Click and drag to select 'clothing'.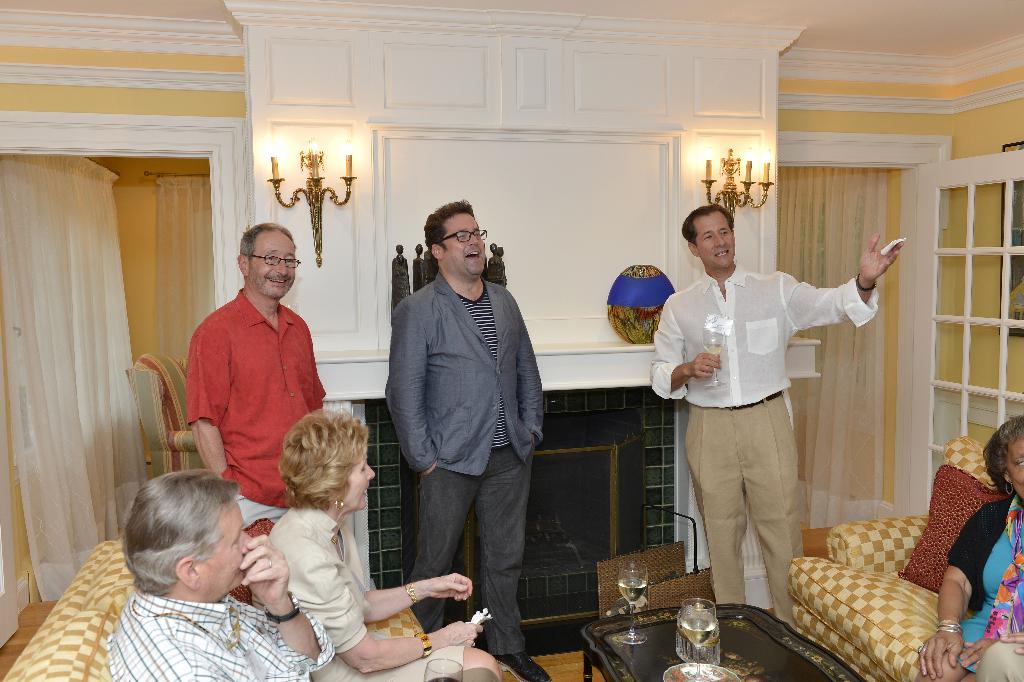
Selection: {"left": 669, "top": 219, "right": 870, "bottom": 619}.
